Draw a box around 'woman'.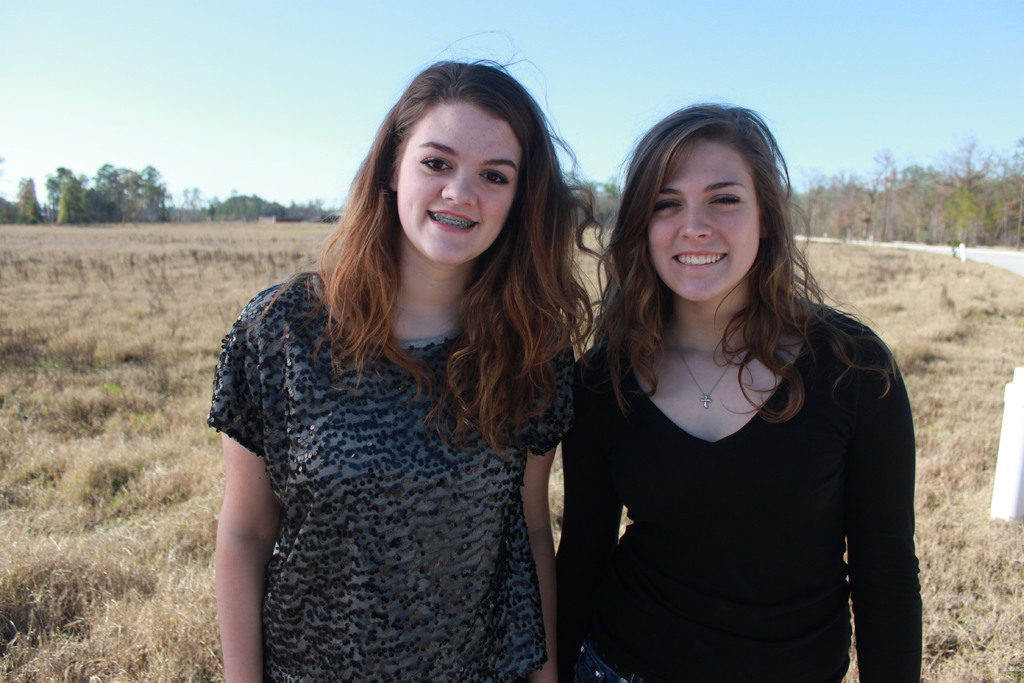
BBox(206, 26, 627, 682).
